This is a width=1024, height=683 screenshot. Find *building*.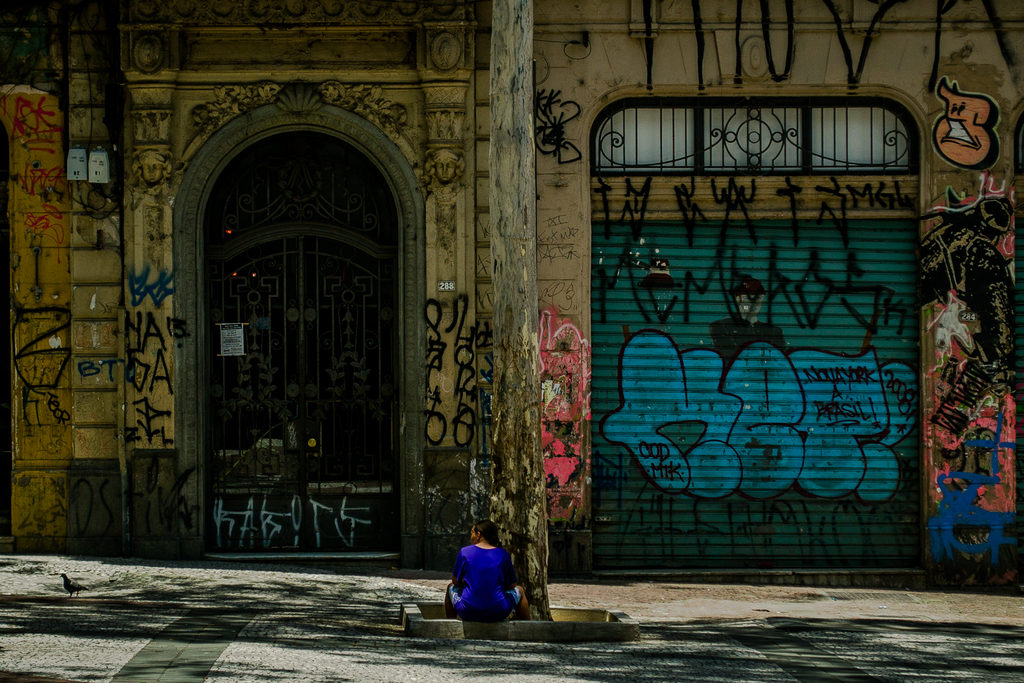
Bounding box: <region>0, 0, 1023, 574</region>.
